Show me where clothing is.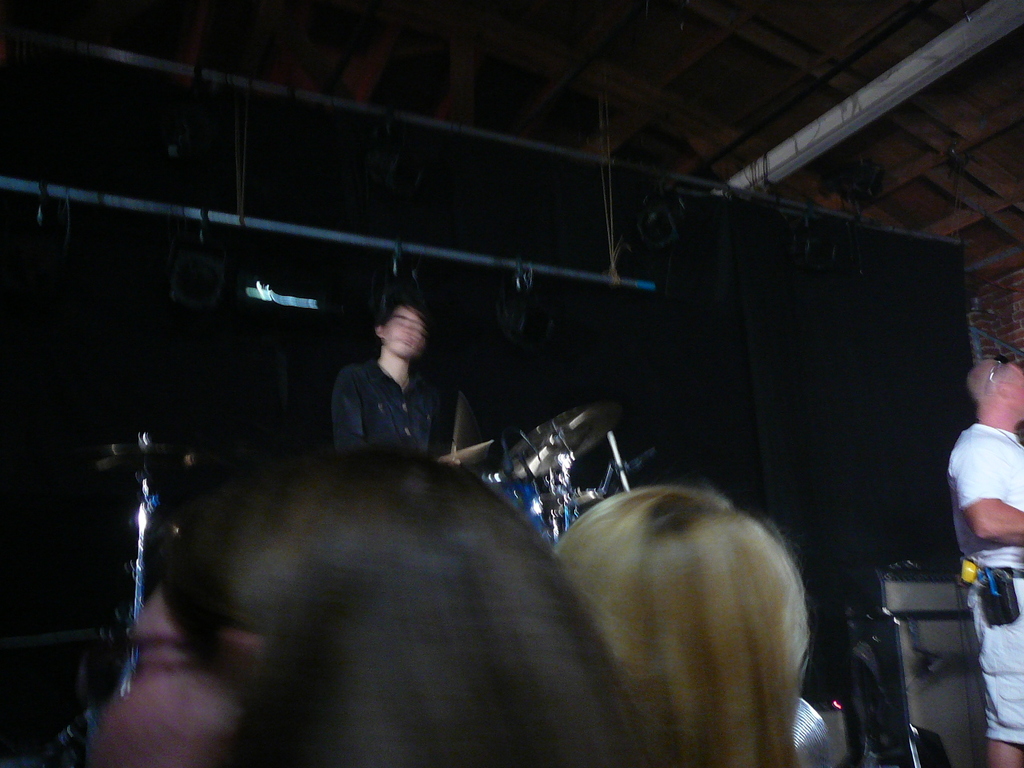
clothing is at box=[950, 418, 1023, 752].
